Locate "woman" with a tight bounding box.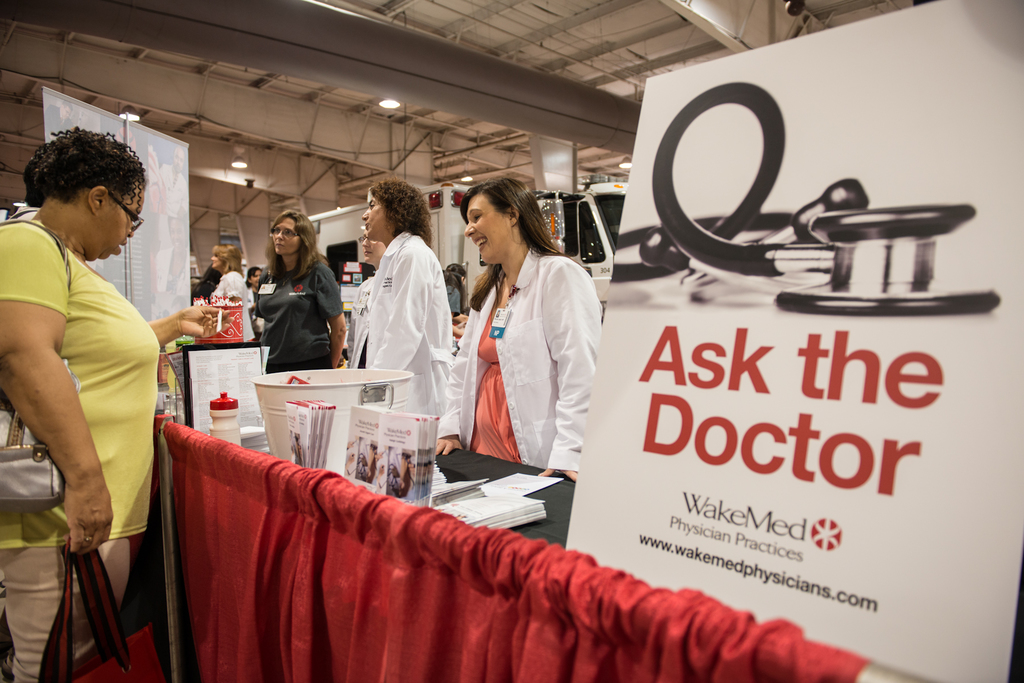
342 180 457 421.
